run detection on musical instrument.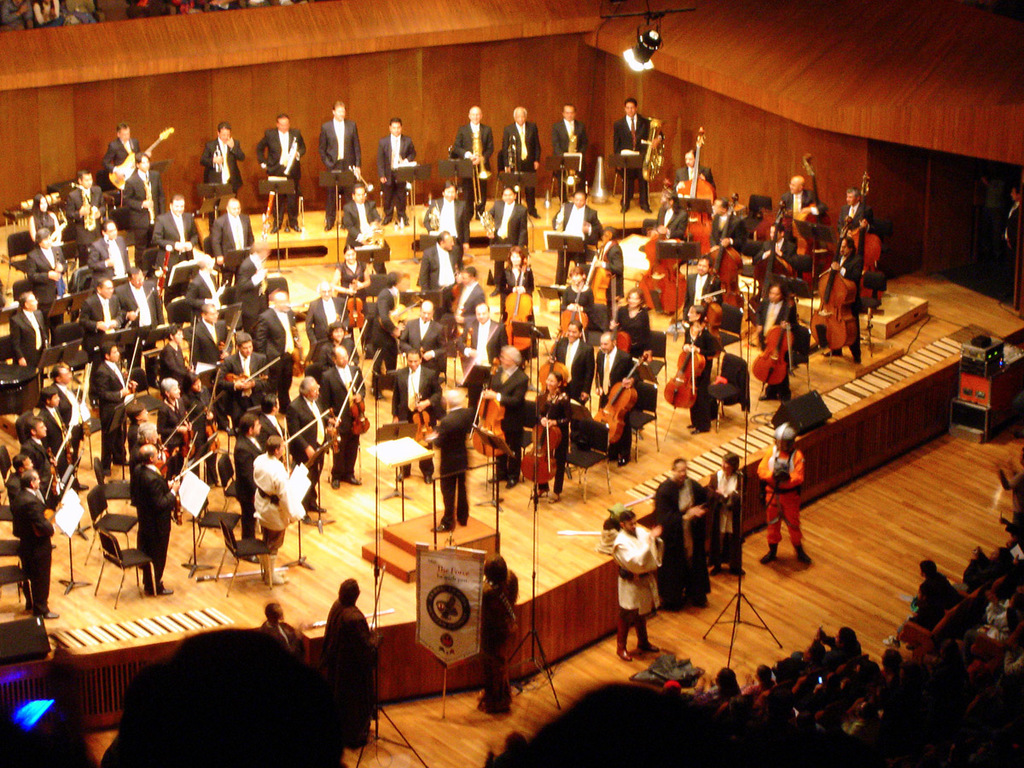
Result: x1=173, y1=410, x2=204, y2=465.
